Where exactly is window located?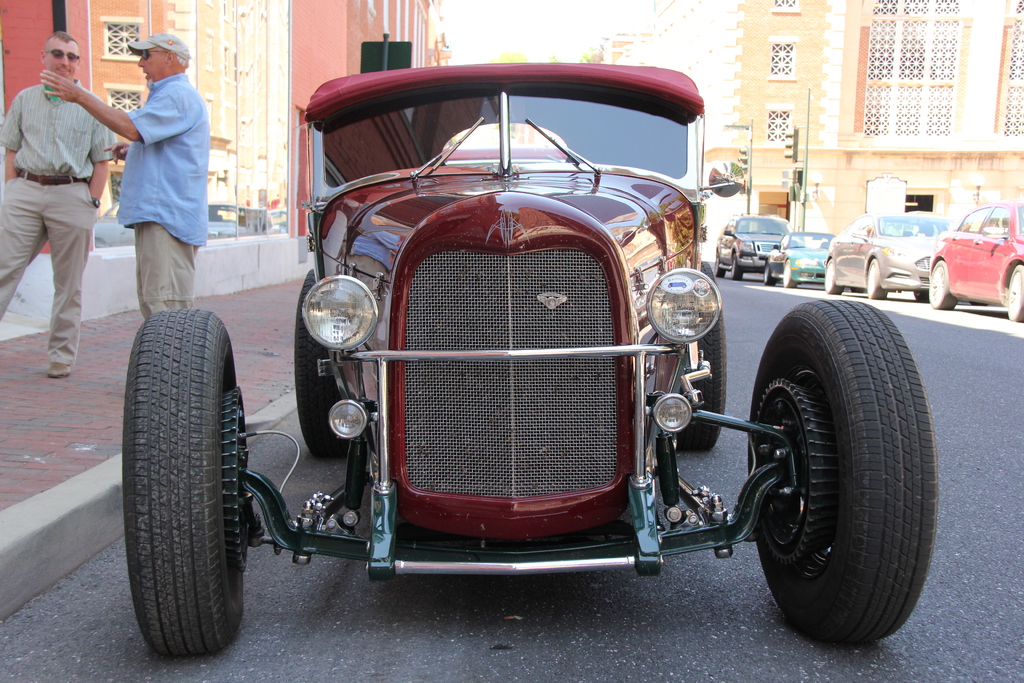
Its bounding box is box(98, 19, 141, 64).
